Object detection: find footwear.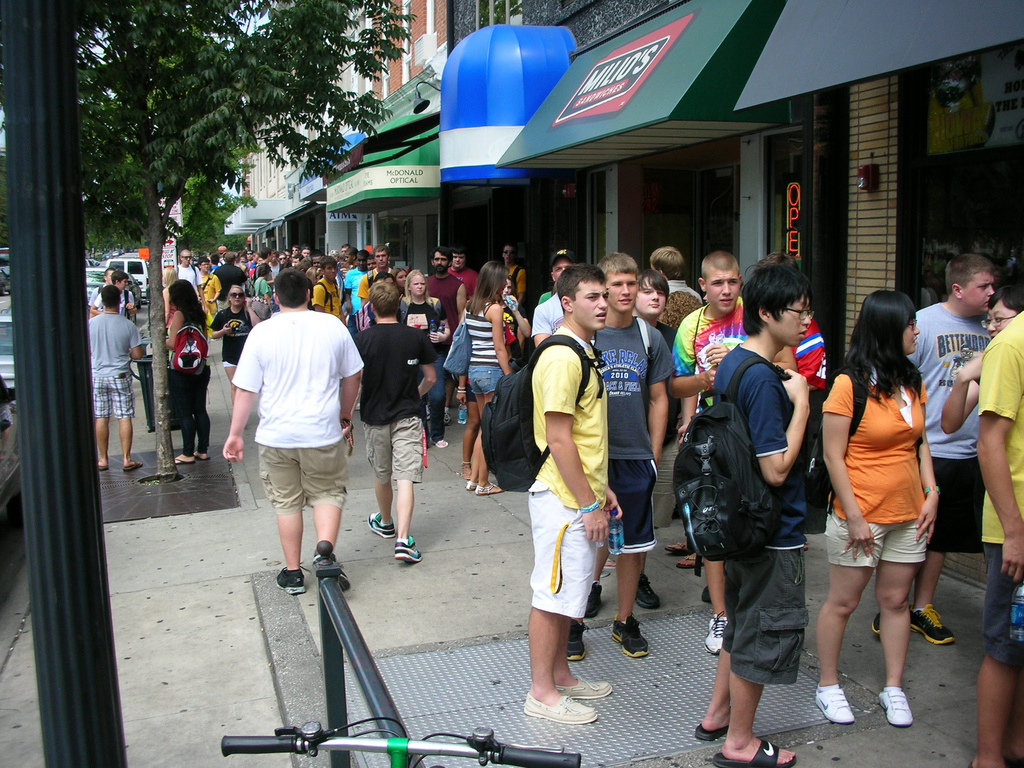
275:563:310:596.
